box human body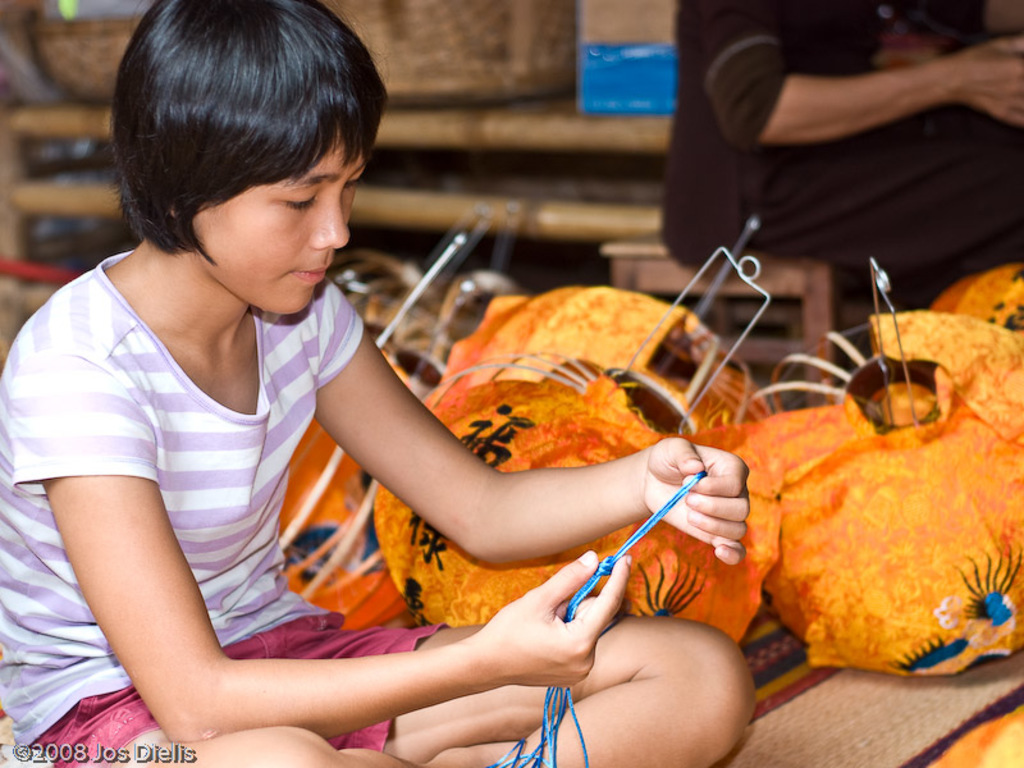
bbox=(0, 1, 751, 767)
